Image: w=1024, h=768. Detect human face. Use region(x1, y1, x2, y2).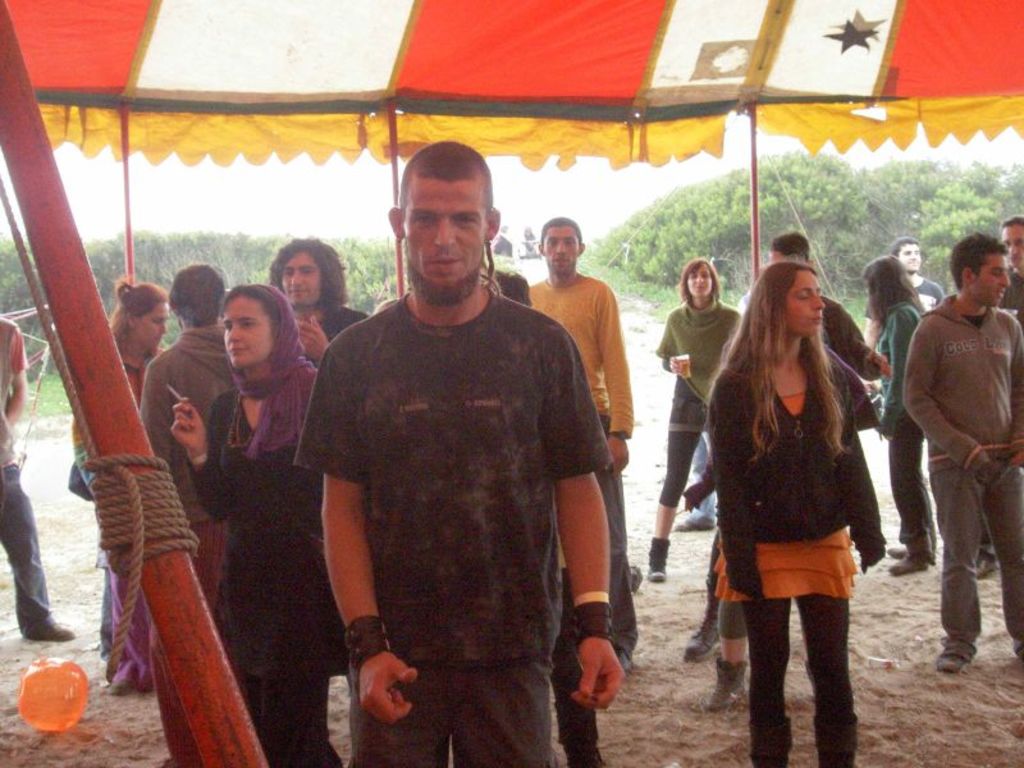
region(131, 297, 166, 353).
